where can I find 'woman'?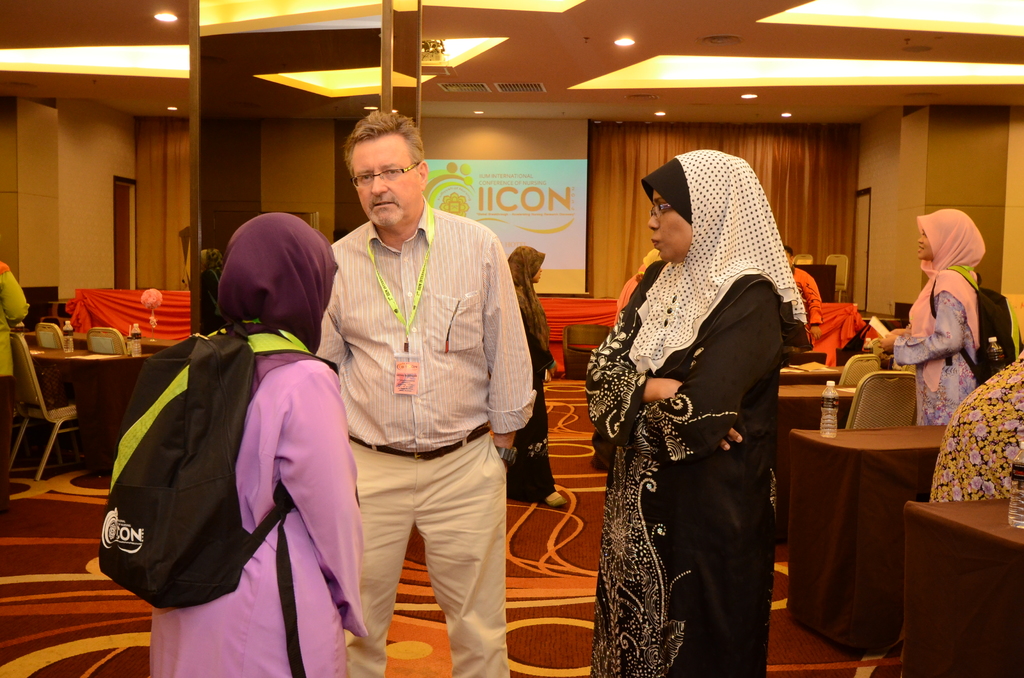
You can find it at x1=505 y1=243 x2=574 y2=517.
